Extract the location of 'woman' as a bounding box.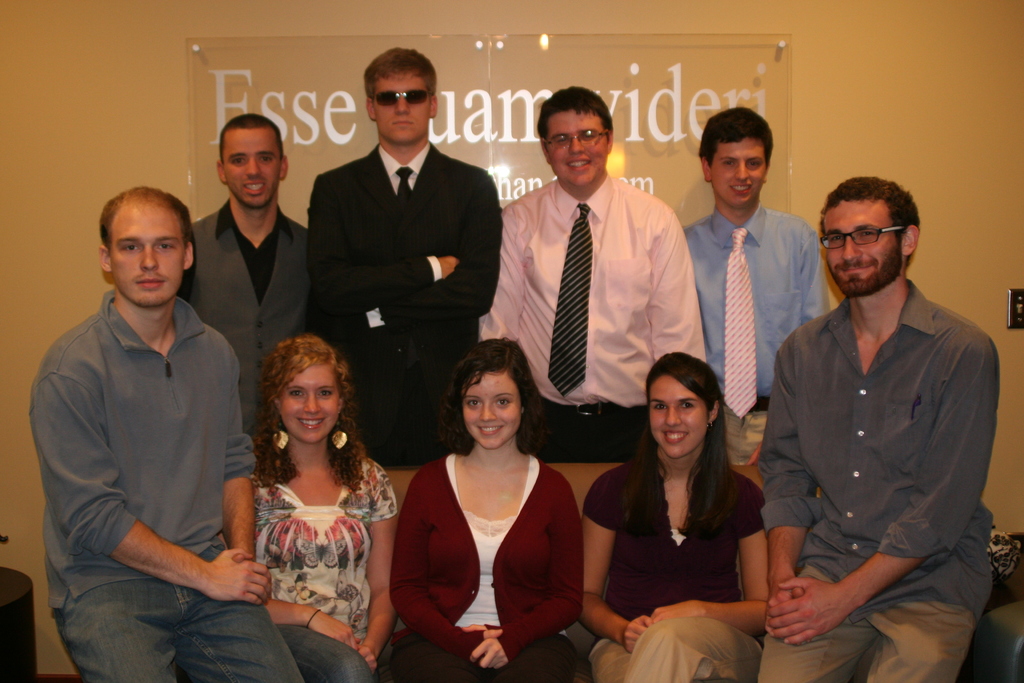
x1=582 y1=354 x2=774 y2=682.
